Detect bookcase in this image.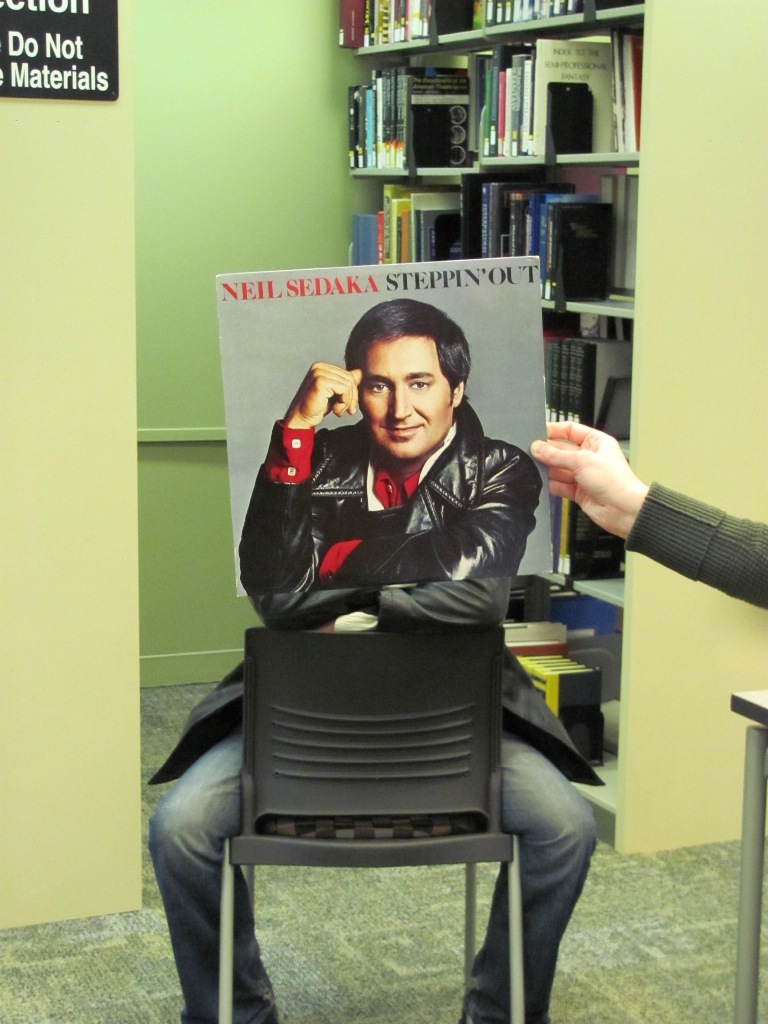
Detection: <region>335, 0, 767, 844</region>.
